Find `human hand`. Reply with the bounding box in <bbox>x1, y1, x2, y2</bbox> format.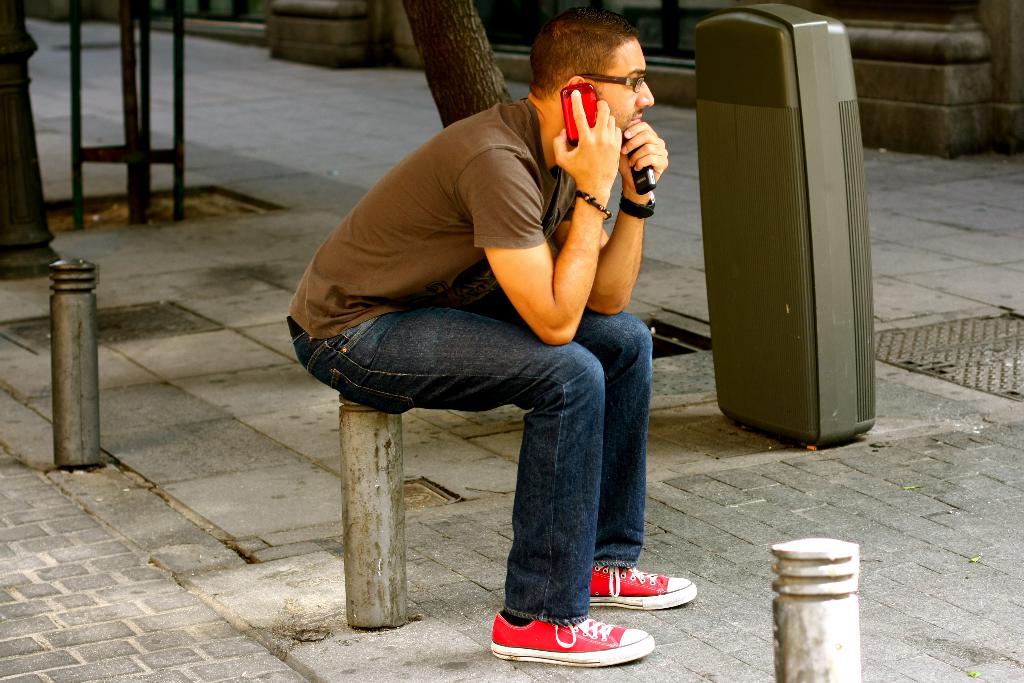
<bbox>554, 86, 636, 196</bbox>.
